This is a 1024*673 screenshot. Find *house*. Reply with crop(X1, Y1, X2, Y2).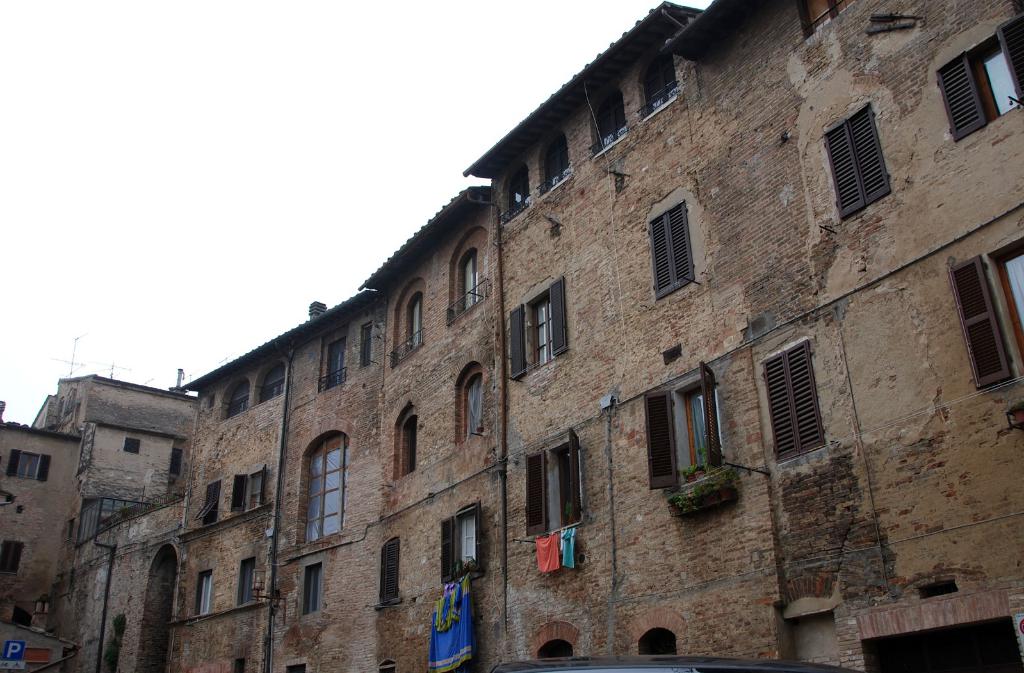
crop(0, 401, 77, 633).
